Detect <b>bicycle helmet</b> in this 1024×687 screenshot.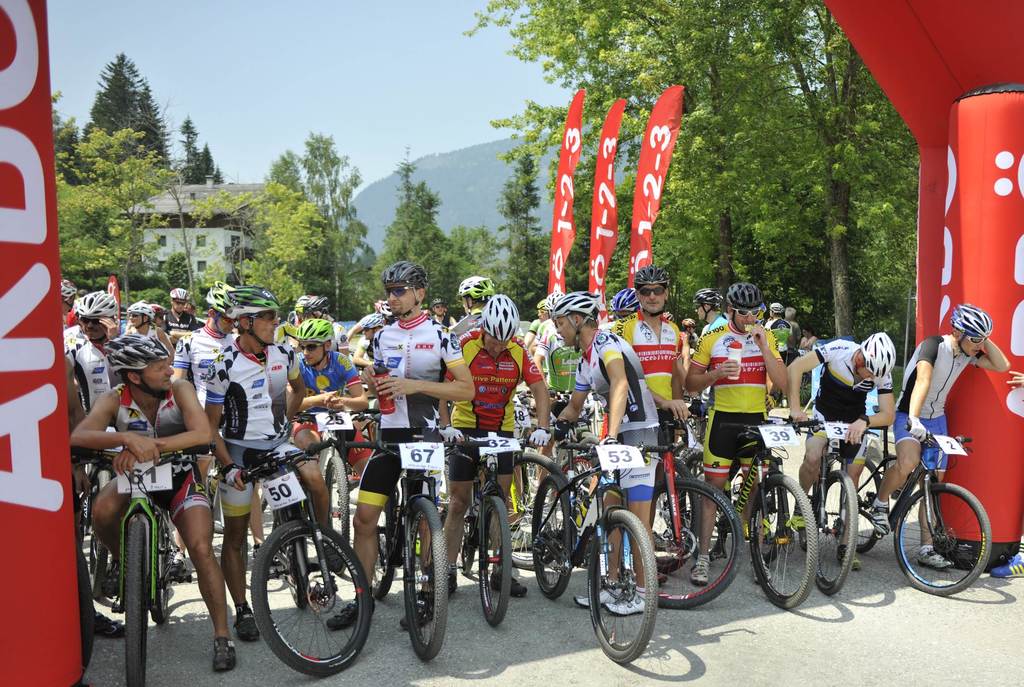
Detection: <region>168, 287, 191, 299</region>.
